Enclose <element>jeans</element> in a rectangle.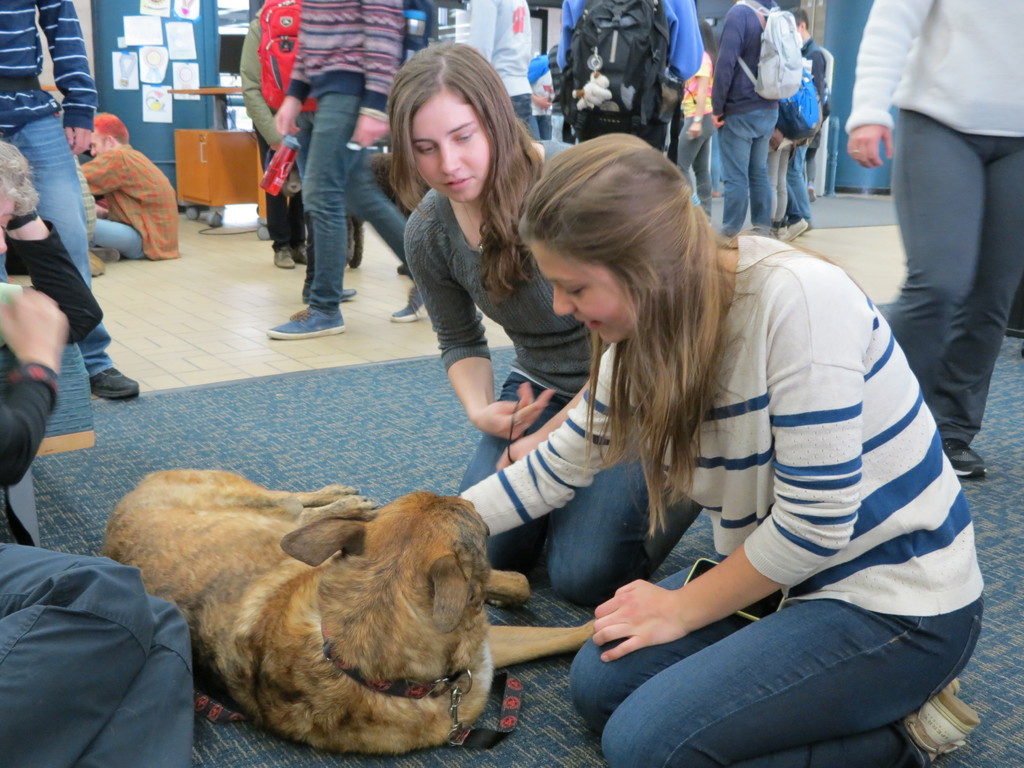
{"left": 0, "top": 114, "right": 109, "bottom": 381}.
